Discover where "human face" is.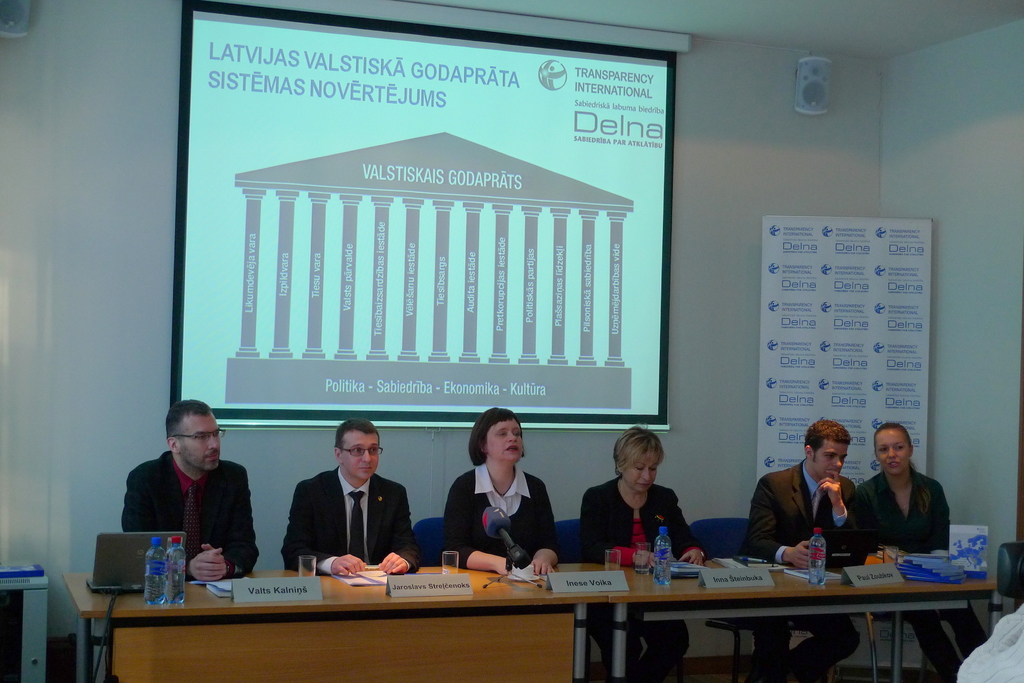
Discovered at x1=816 y1=444 x2=846 y2=480.
